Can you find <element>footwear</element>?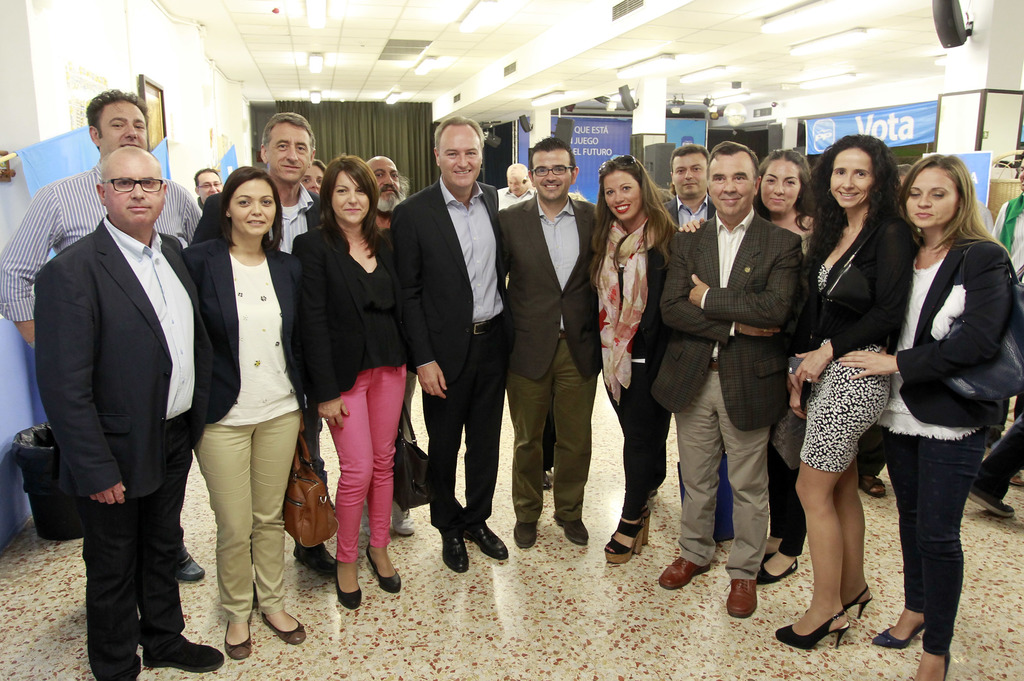
Yes, bounding box: detection(775, 614, 850, 647).
